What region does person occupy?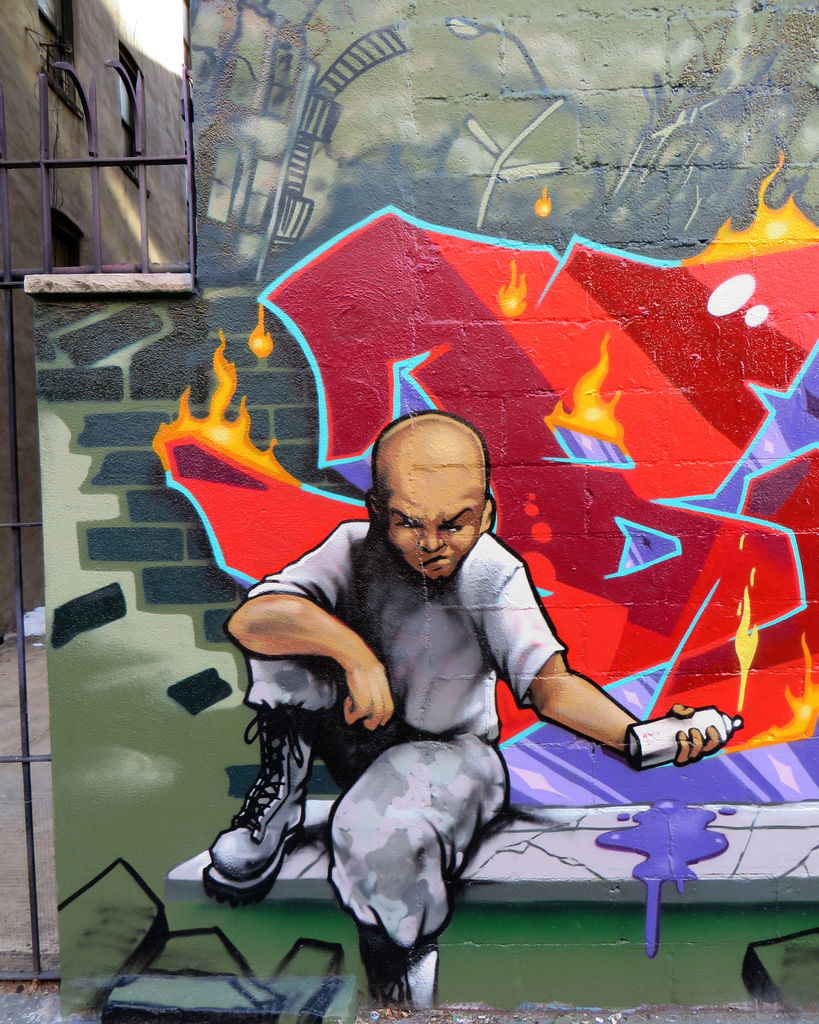
305/401/633/958.
